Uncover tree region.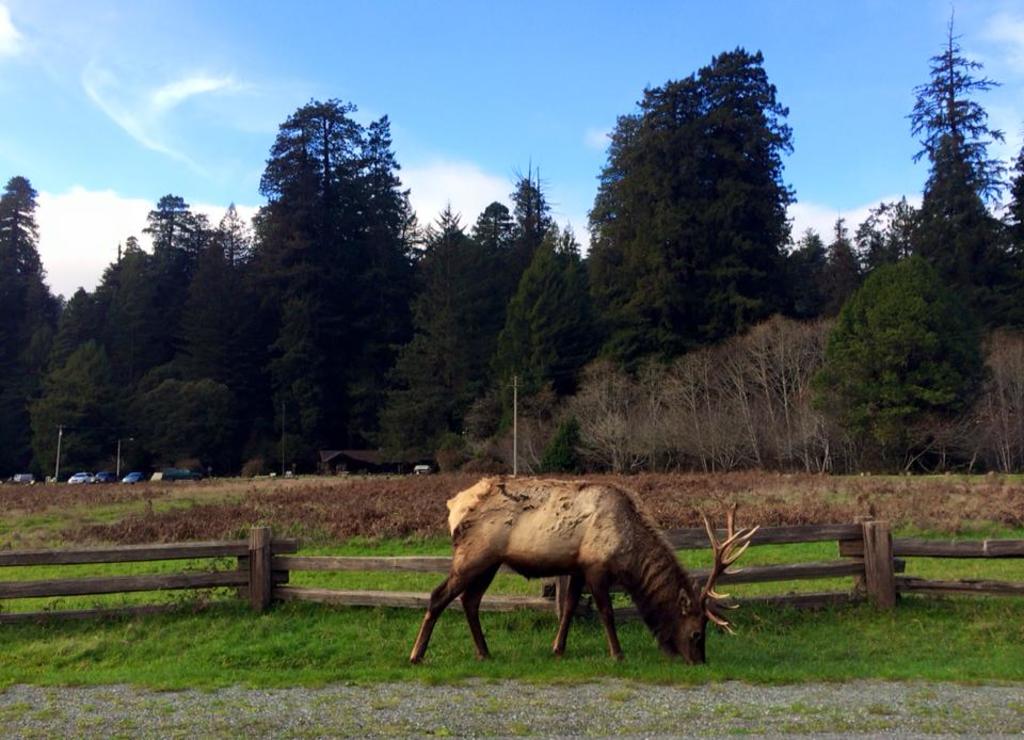
Uncovered: rect(191, 200, 254, 389).
